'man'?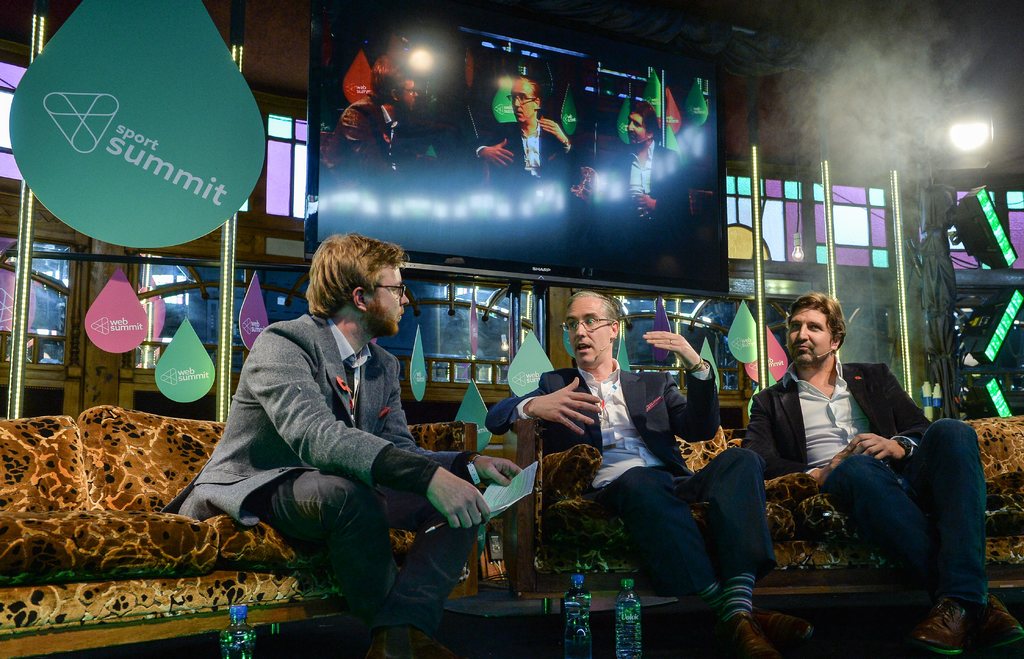
pyautogui.locateOnScreen(316, 54, 443, 188)
